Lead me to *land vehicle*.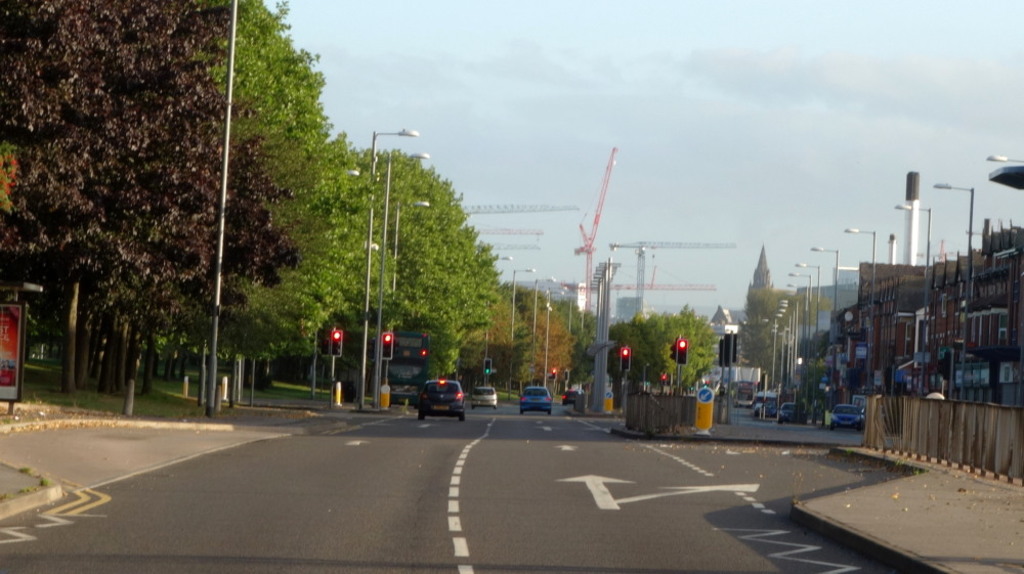
Lead to BBox(559, 390, 575, 399).
